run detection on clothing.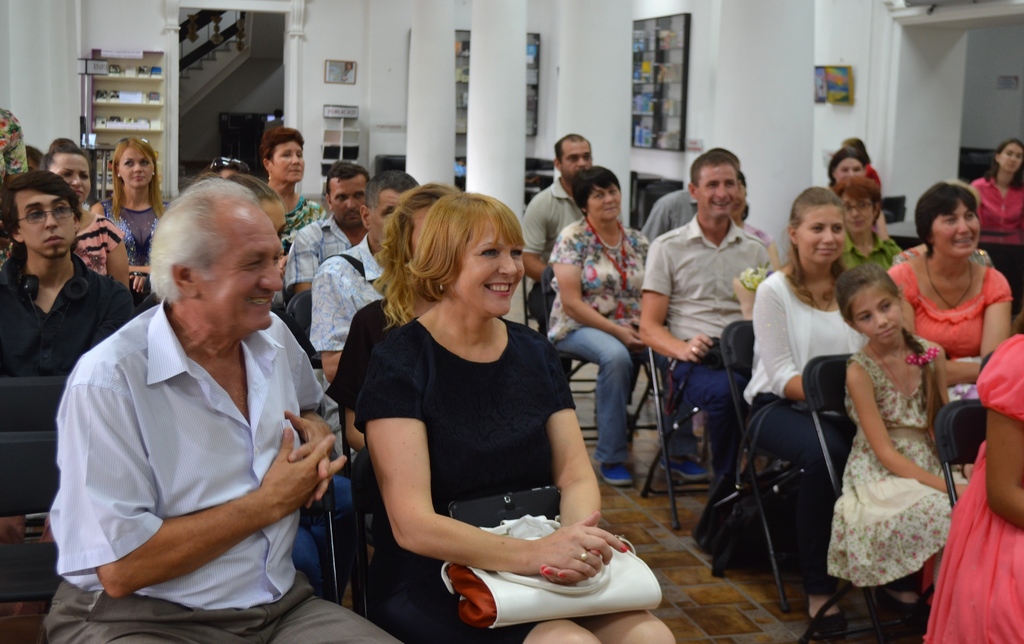
Result: (x1=922, y1=330, x2=1023, y2=643).
